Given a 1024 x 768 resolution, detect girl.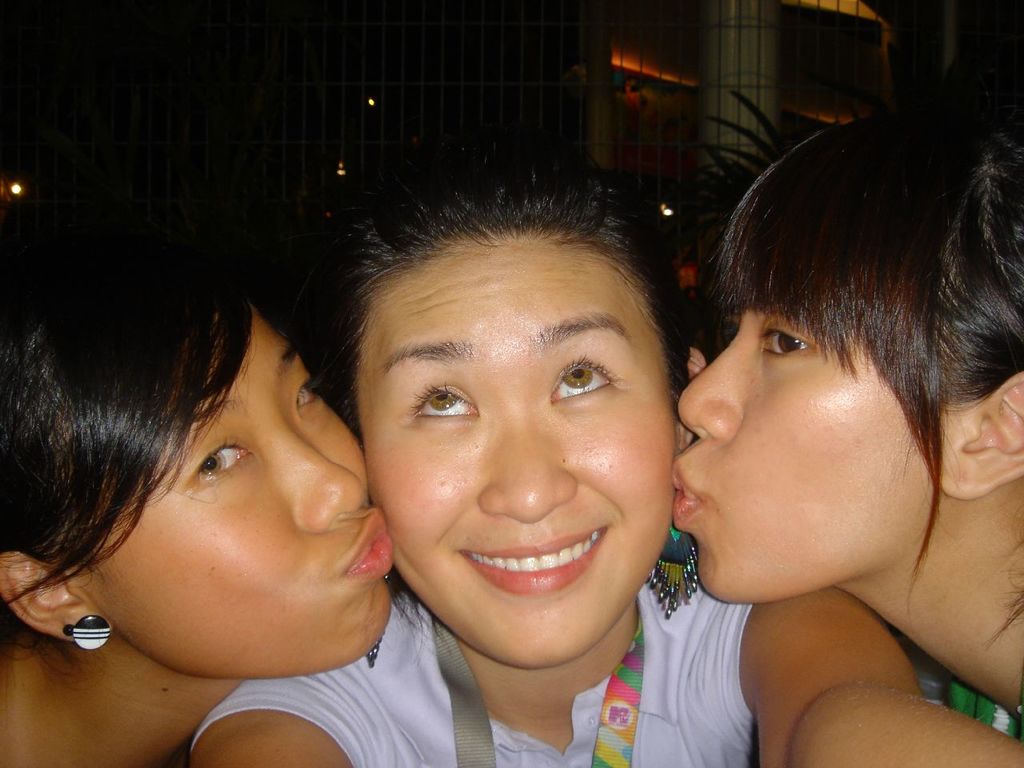
0:258:397:767.
